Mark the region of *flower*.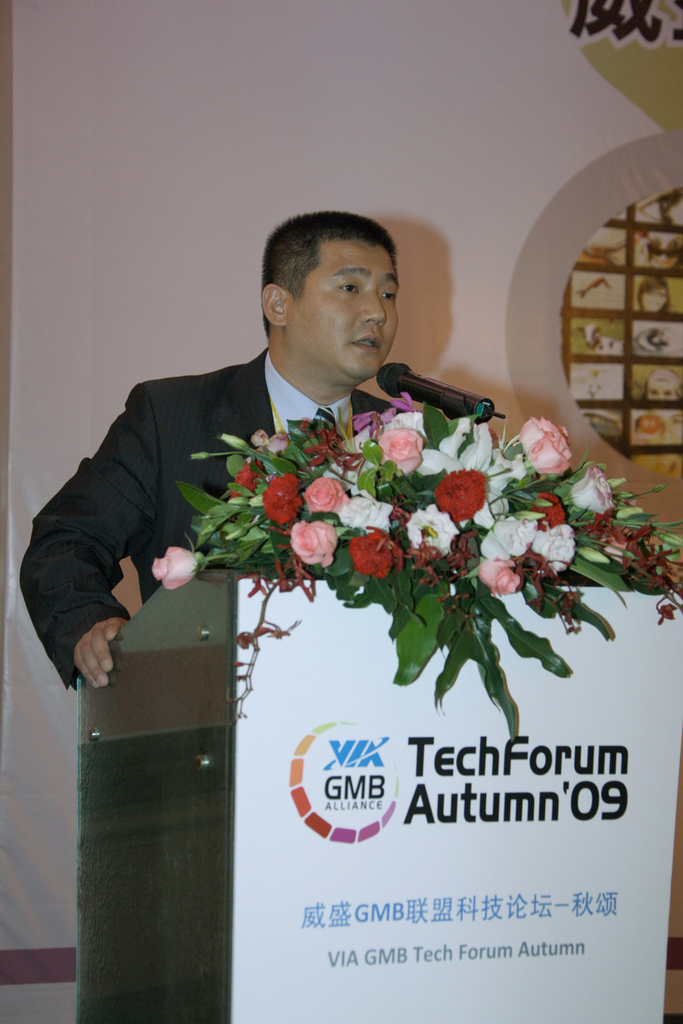
Region: select_region(252, 433, 278, 445).
